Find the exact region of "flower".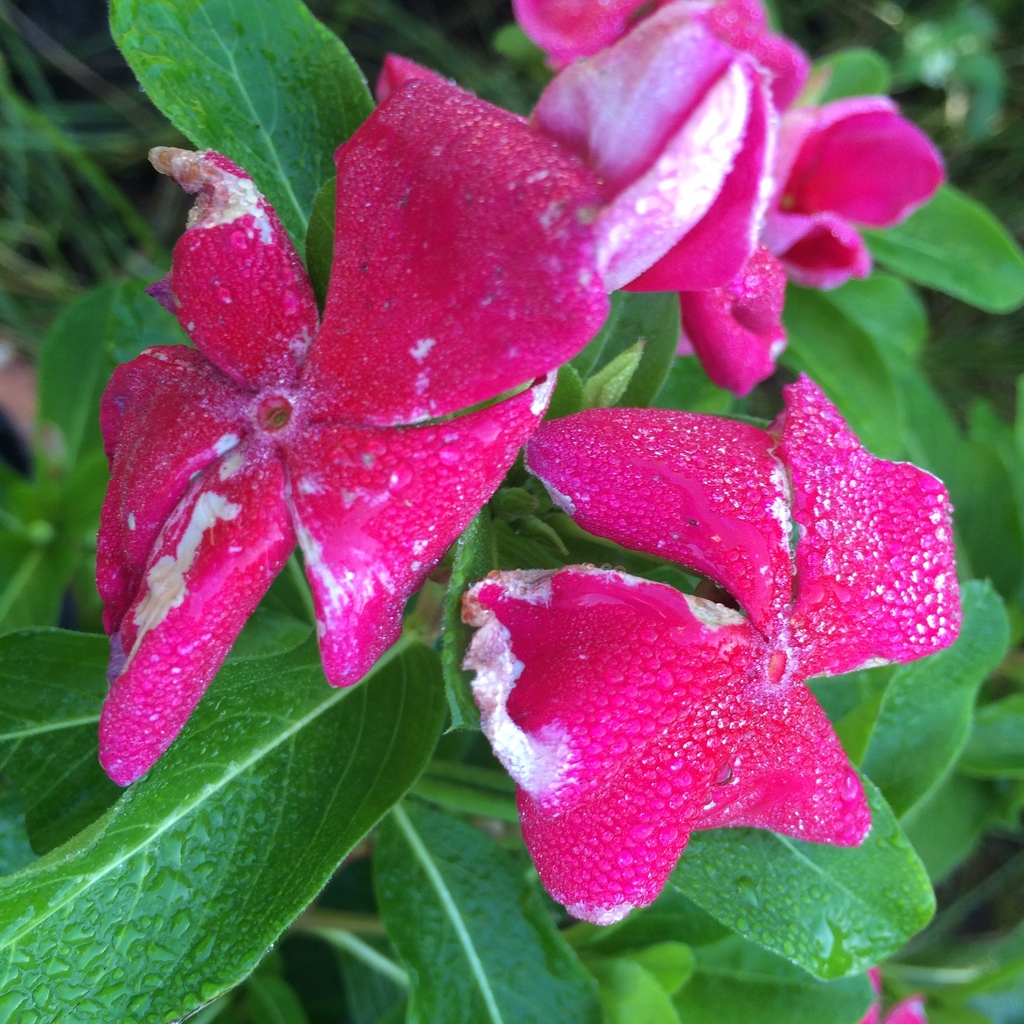
Exact region: (left=81, top=90, right=599, bottom=748).
